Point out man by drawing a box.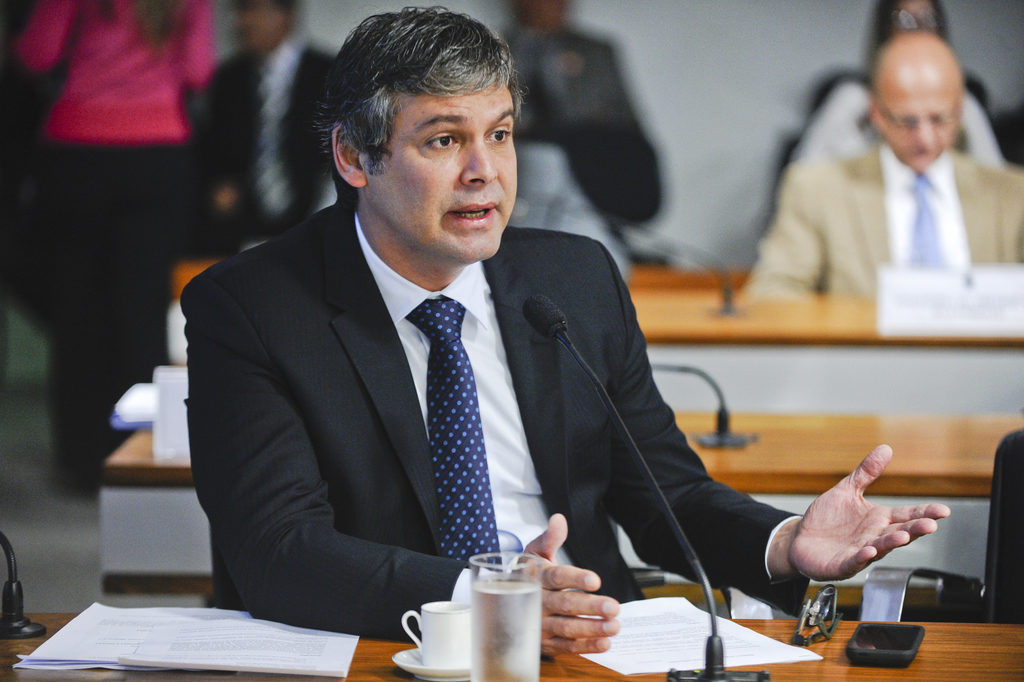
<box>197,0,337,249</box>.
